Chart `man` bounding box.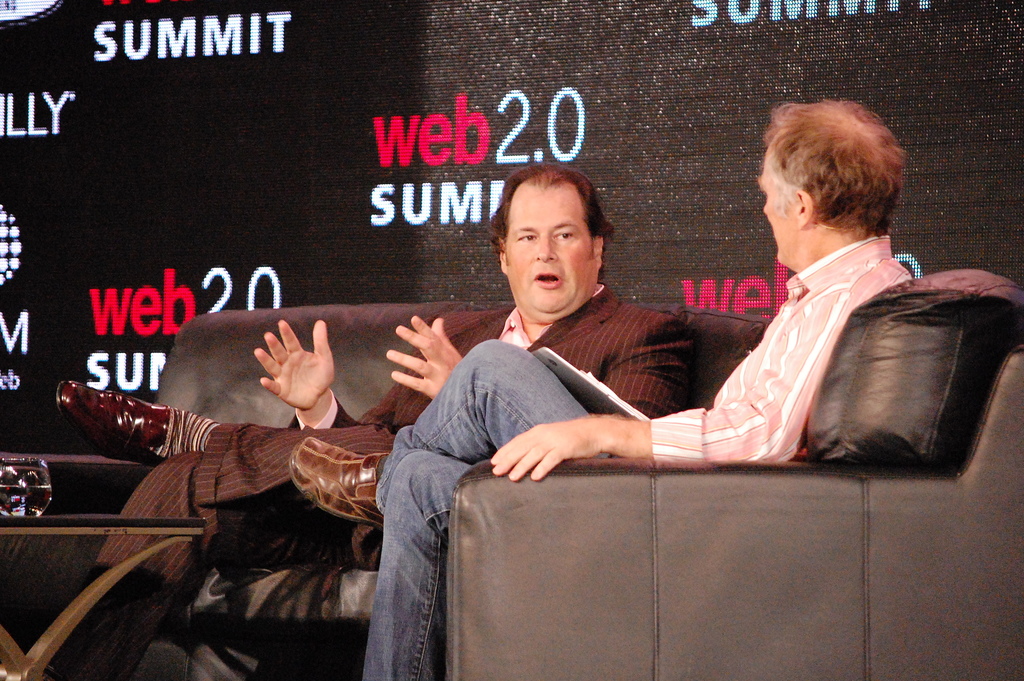
Charted: l=47, t=163, r=698, b=680.
